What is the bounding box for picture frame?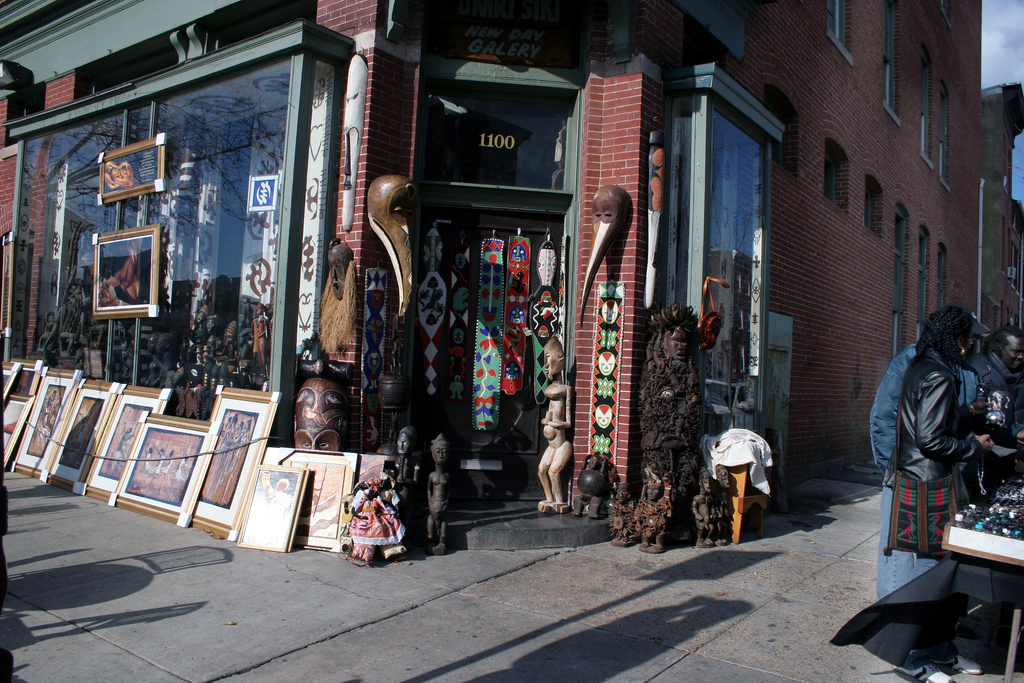
box=[41, 380, 116, 493].
